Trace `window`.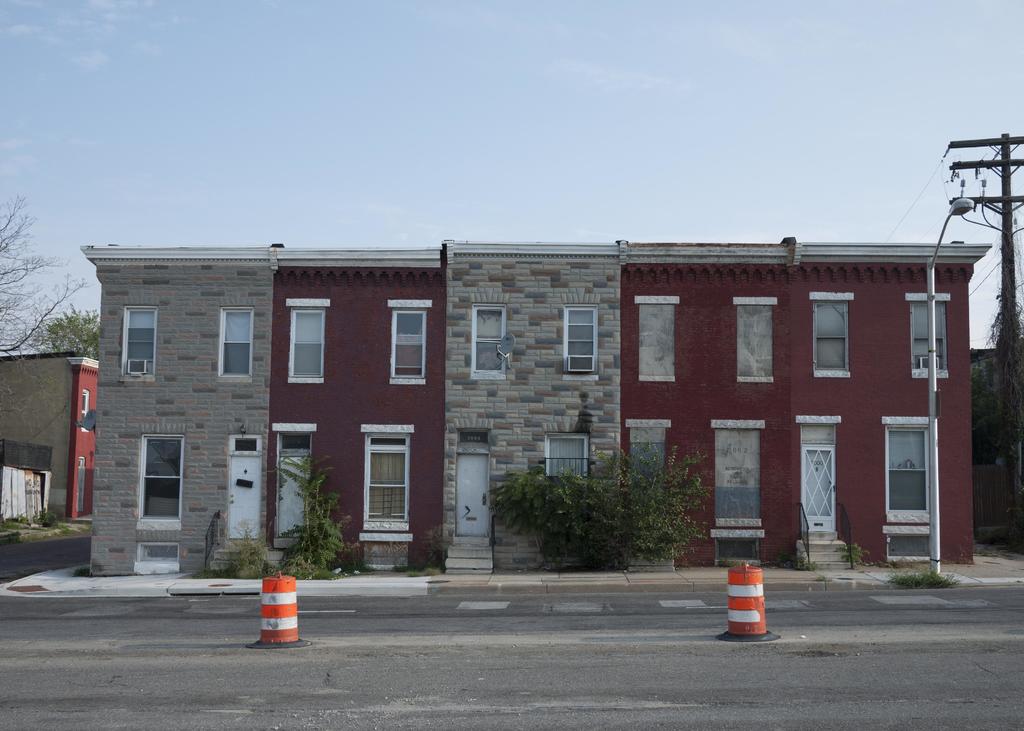
Traced to <box>125,305,156,377</box>.
